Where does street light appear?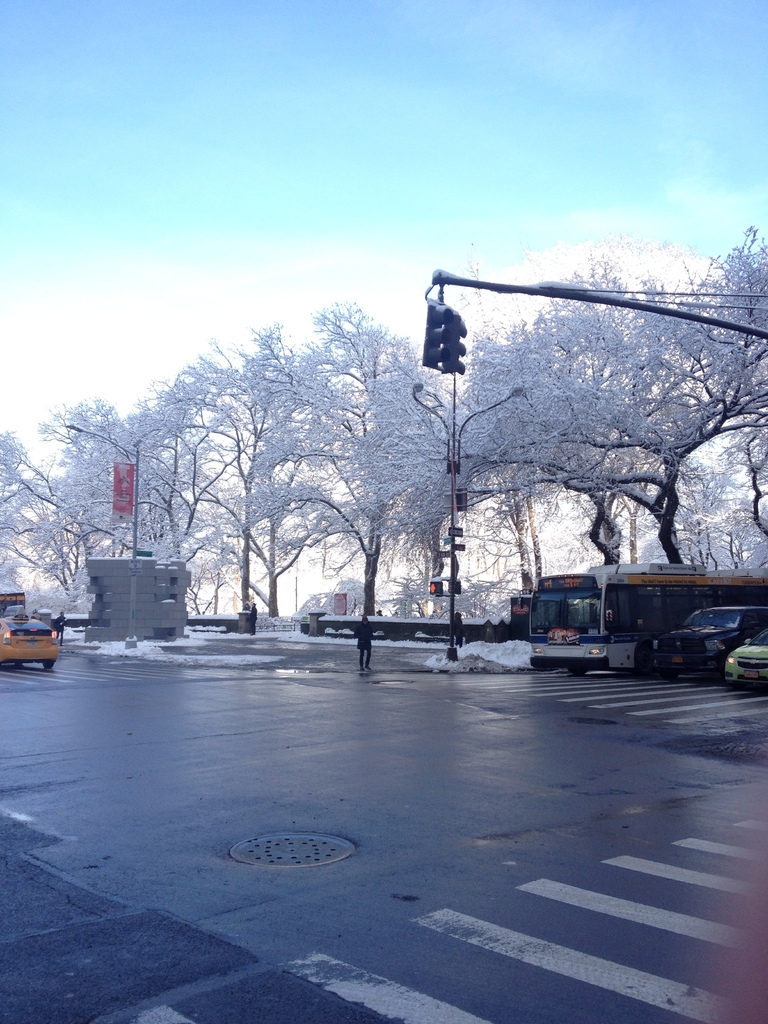
Appears at (61, 420, 144, 648).
